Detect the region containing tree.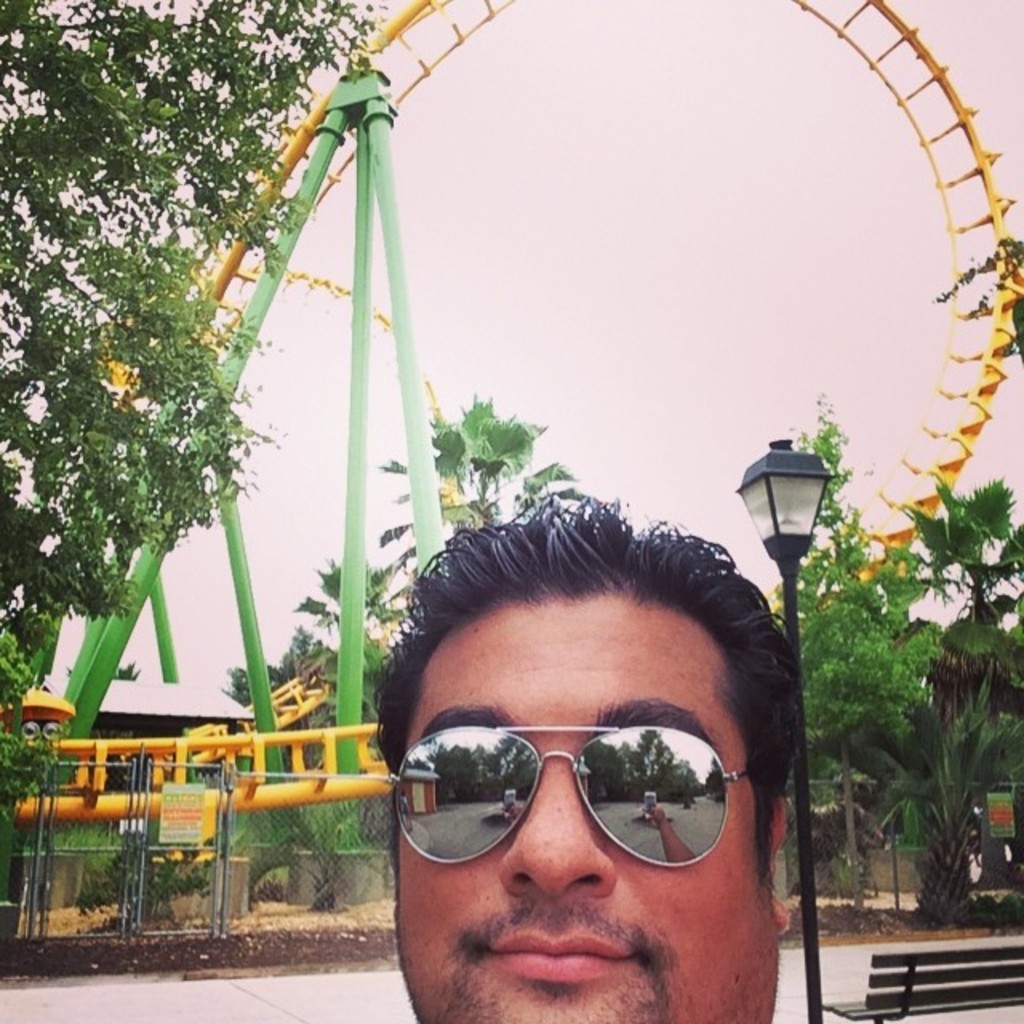
detection(0, 0, 365, 789).
